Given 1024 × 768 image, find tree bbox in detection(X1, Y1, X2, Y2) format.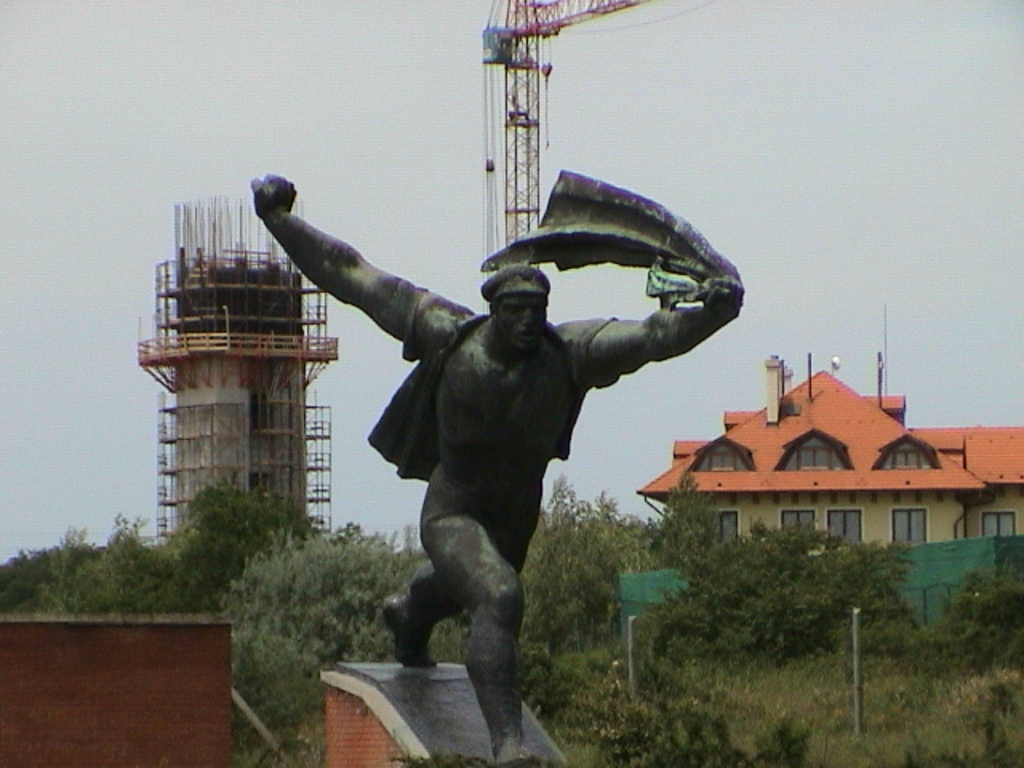
detection(198, 517, 438, 744).
